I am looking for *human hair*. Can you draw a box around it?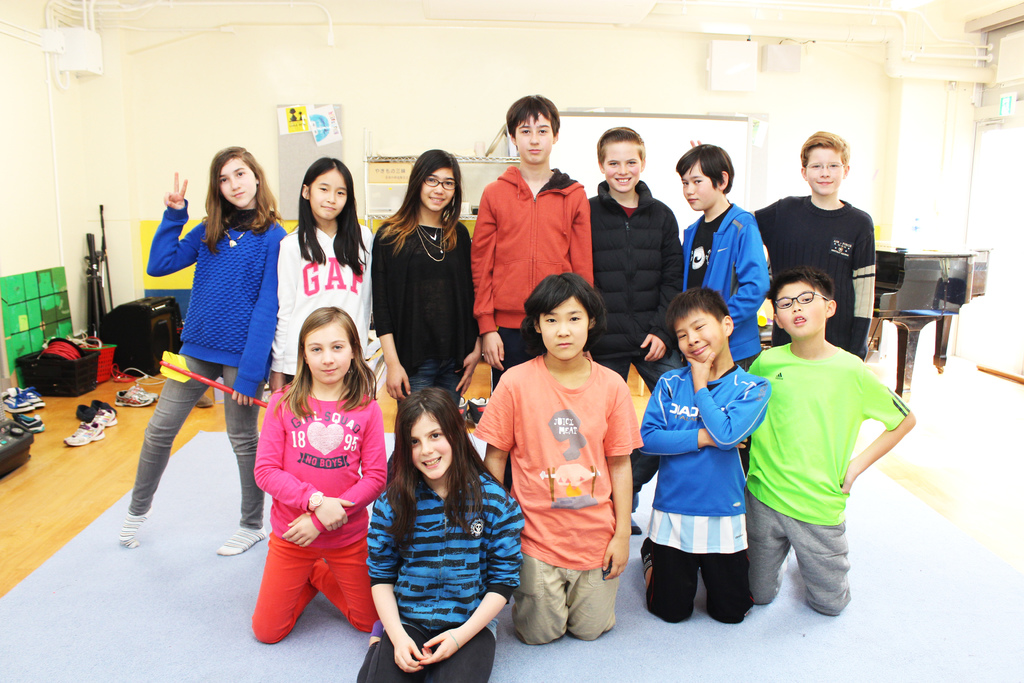
Sure, the bounding box is select_region(292, 158, 372, 270).
